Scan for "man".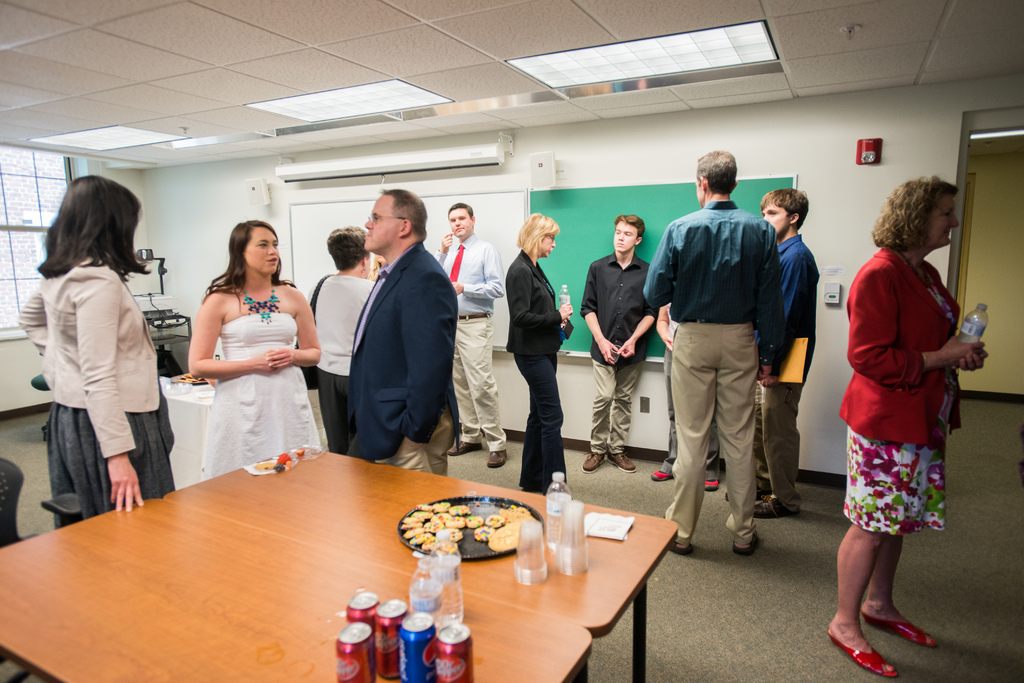
Scan result: region(341, 186, 462, 478).
